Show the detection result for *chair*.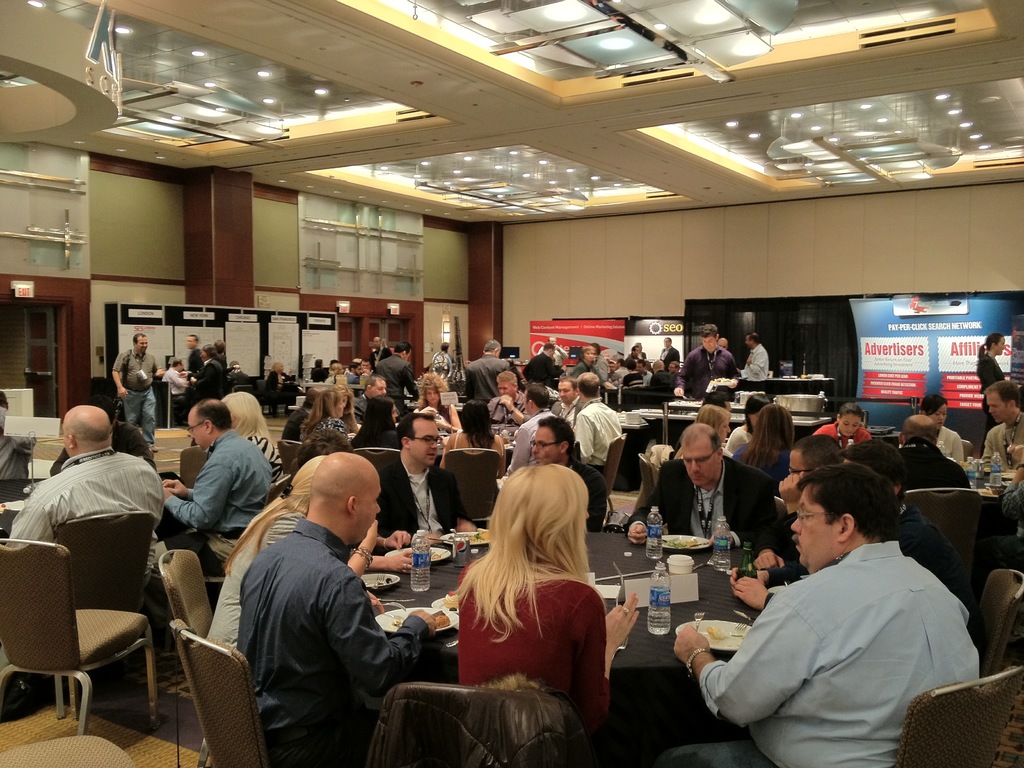
bbox=(272, 438, 309, 483).
